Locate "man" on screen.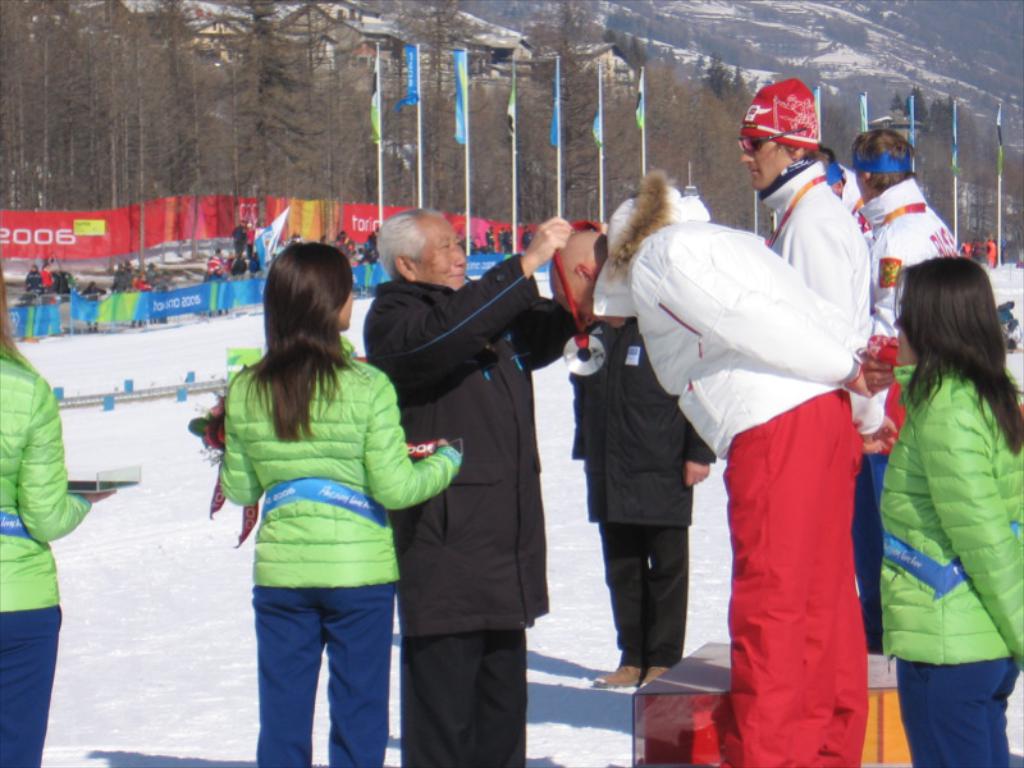
On screen at locate(568, 317, 717, 691).
